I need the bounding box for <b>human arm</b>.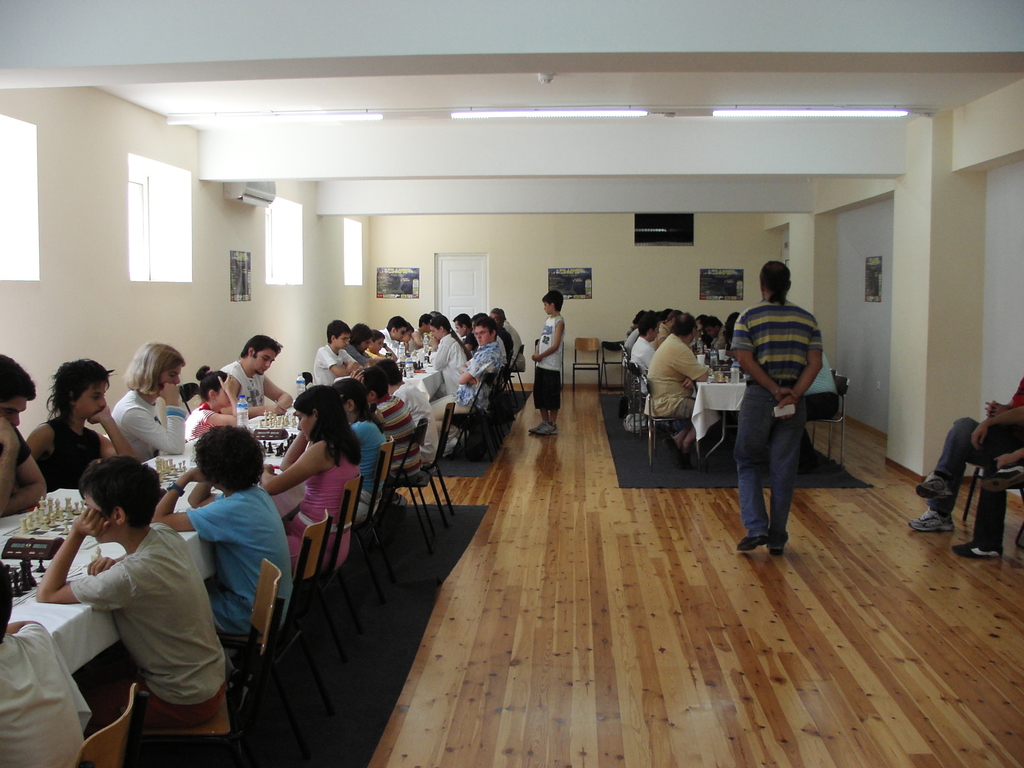
Here it is: 124/381/186/451.
